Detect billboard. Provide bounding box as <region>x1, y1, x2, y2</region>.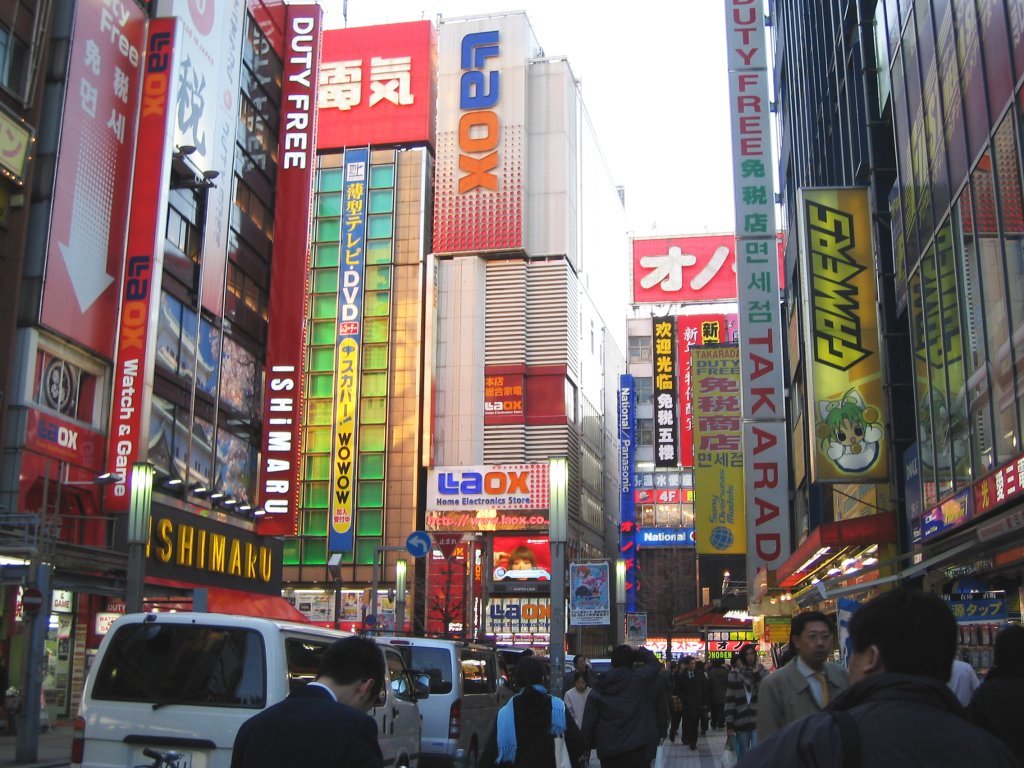
<region>614, 372, 634, 442</region>.
